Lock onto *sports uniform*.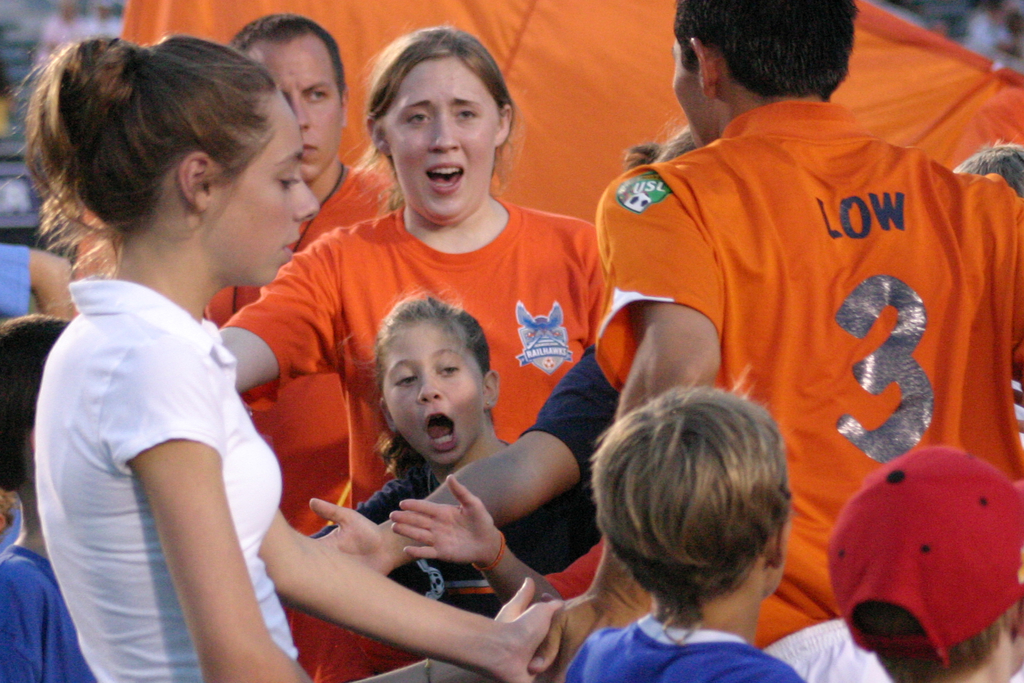
Locked: (left=0, top=540, right=93, bottom=675).
